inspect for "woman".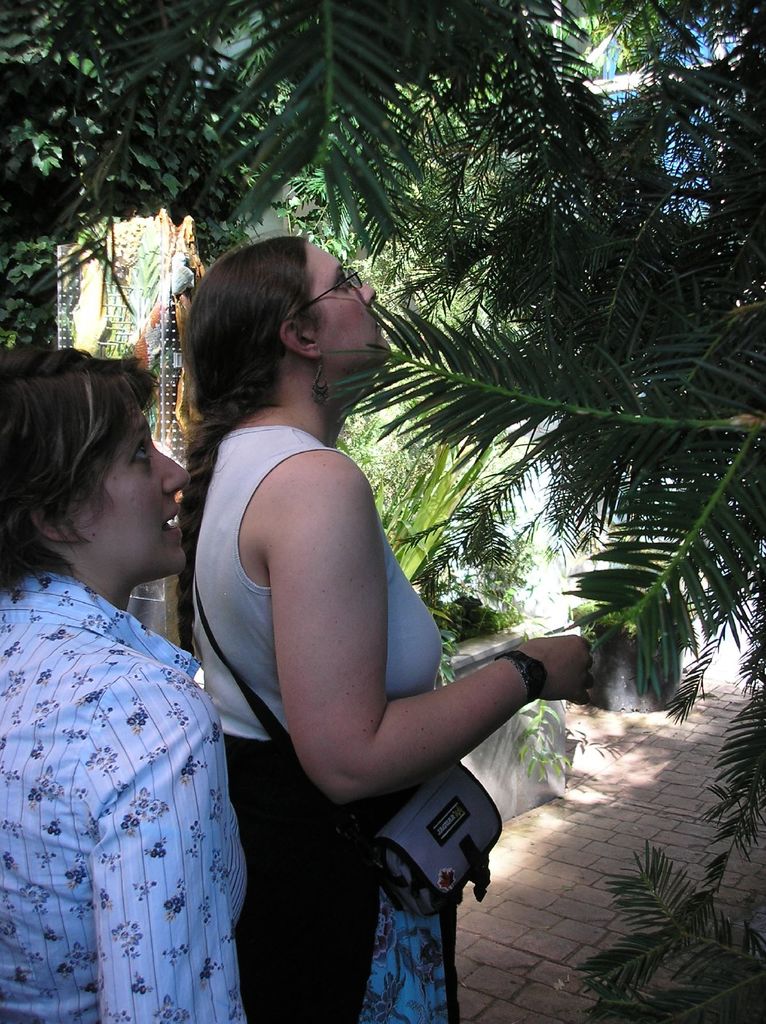
Inspection: {"x1": 162, "y1": 228, "x2": 598, "y2": 1023}.
